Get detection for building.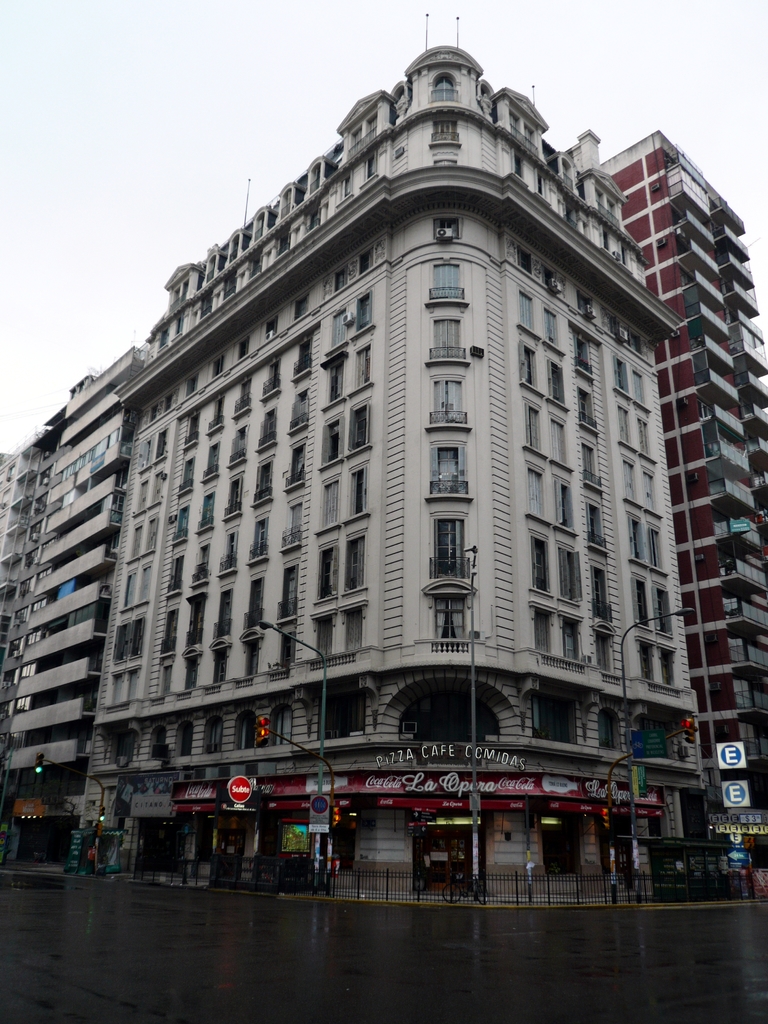
Detection: <bbox>602, 128, 767, 881</bbox>.
